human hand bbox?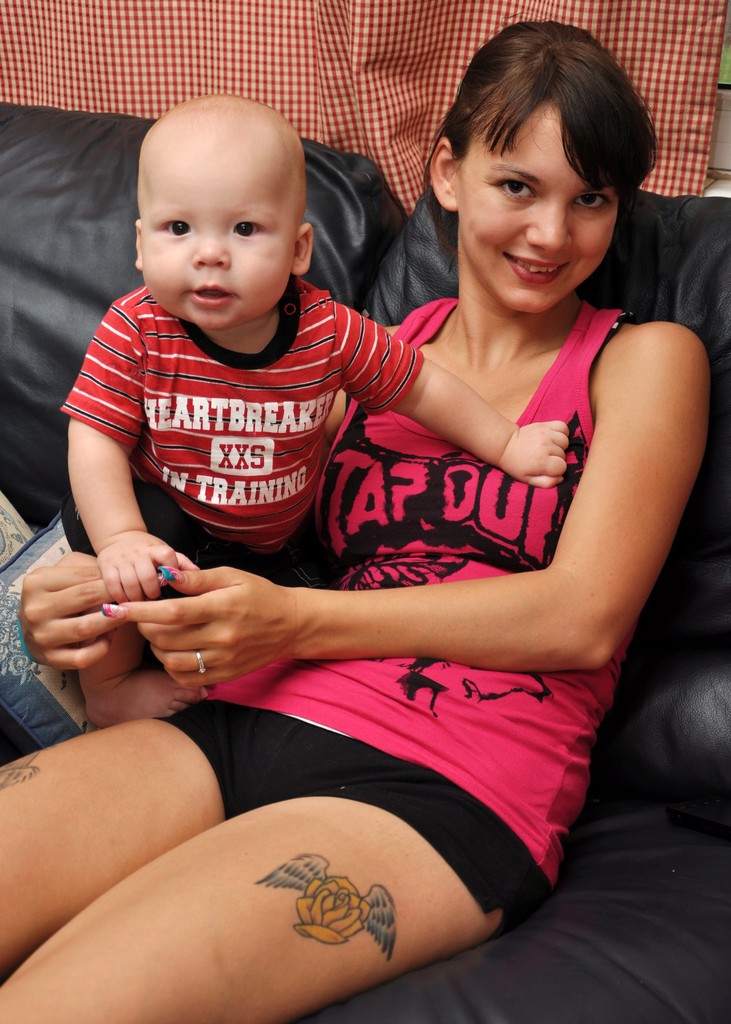
(left=13, top=547, right=126, bottom=673)
